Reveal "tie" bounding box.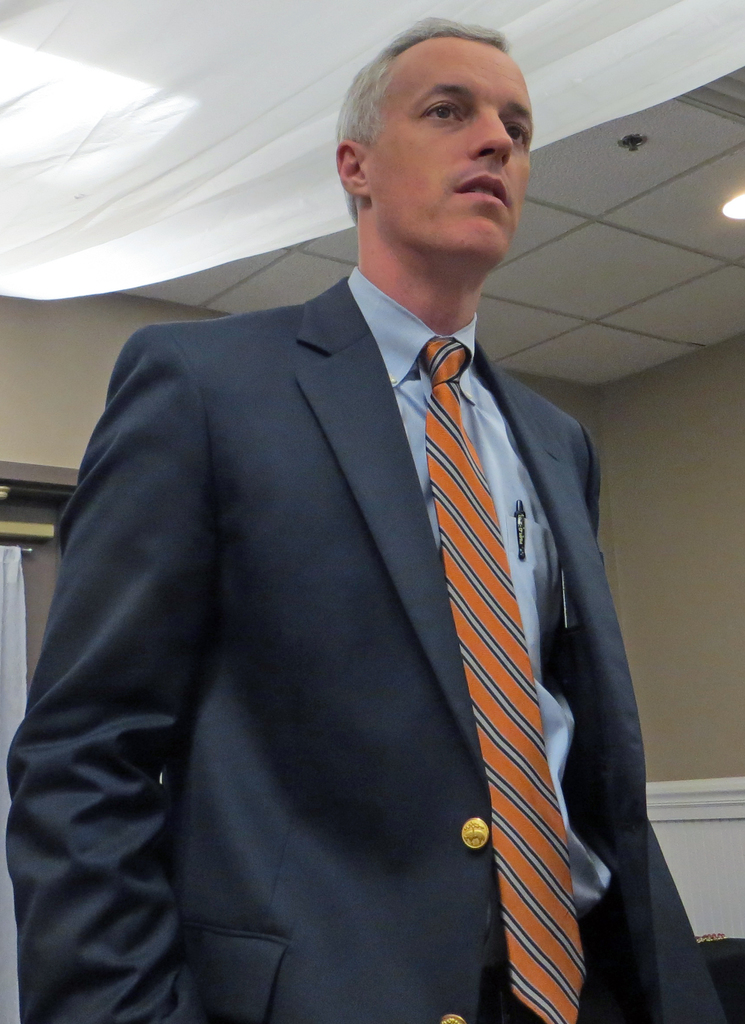
Revealed: [x1=420, y1=340, x2=591, y2=1023].
